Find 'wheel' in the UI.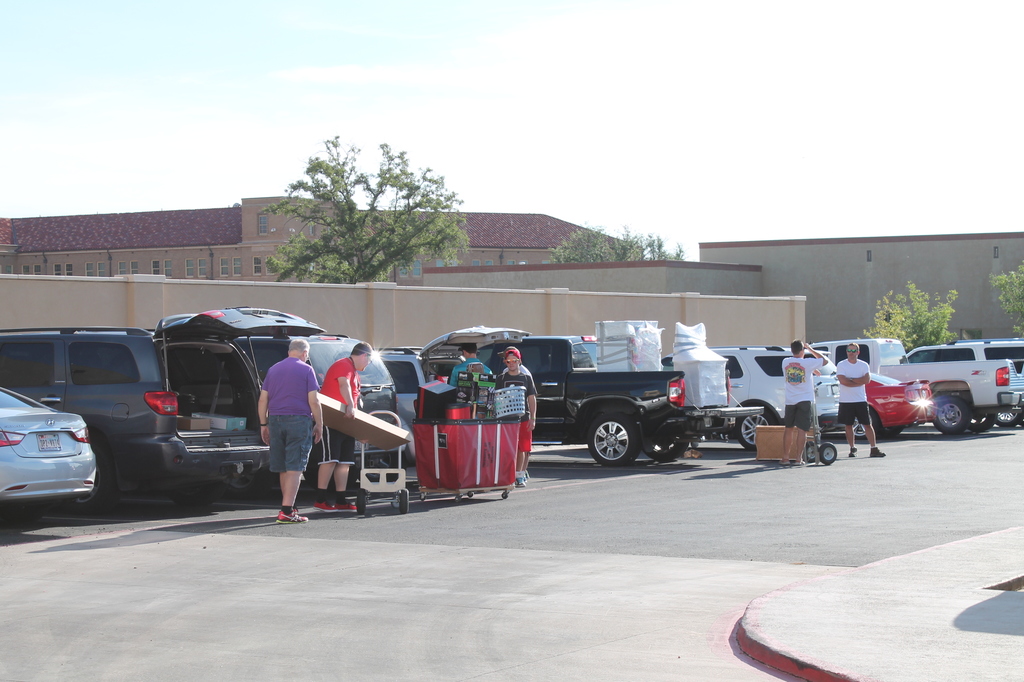
UI element at detection(359, 450, 410, 483).
